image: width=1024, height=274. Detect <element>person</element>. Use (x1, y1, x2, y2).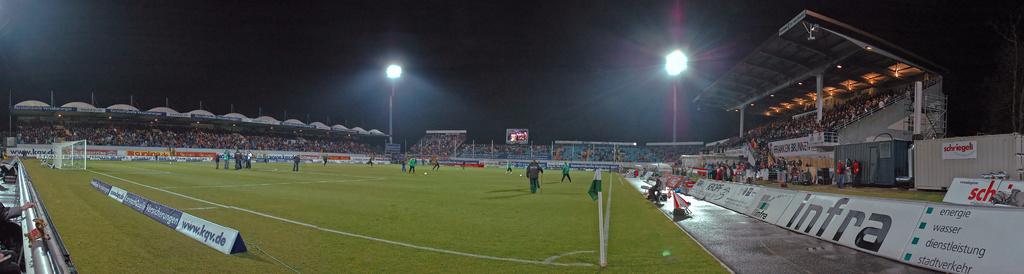
(461, 160, 465, 169).
